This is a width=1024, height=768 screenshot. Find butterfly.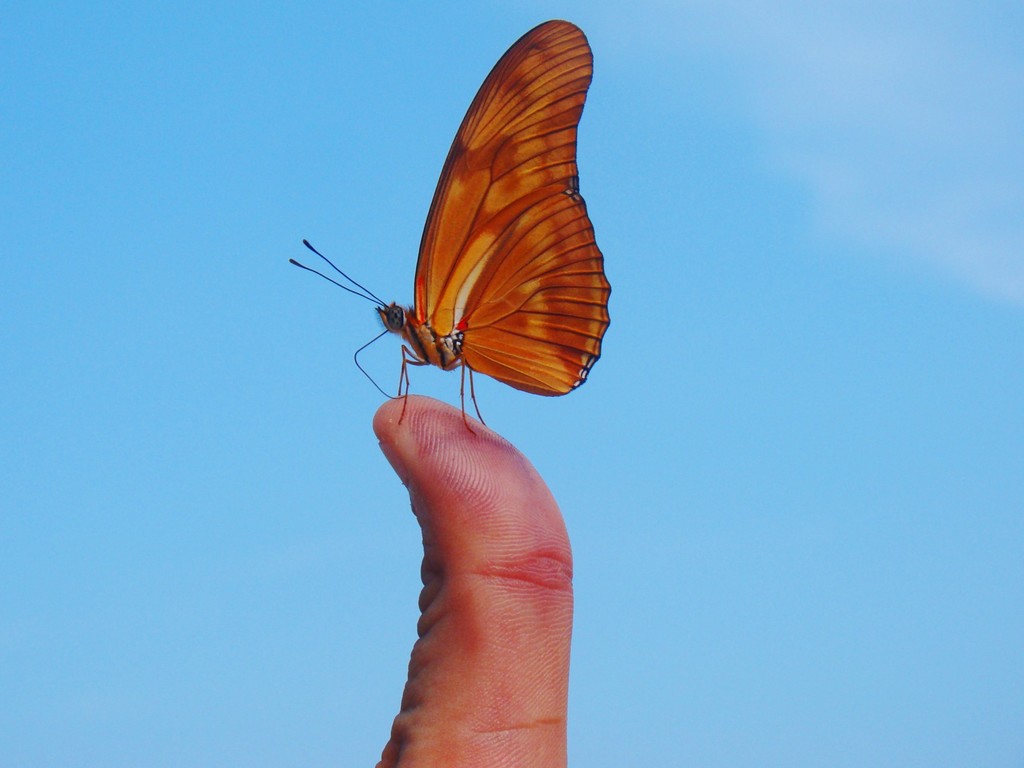
Bounding box: detection(282, 13, 623, 444).
